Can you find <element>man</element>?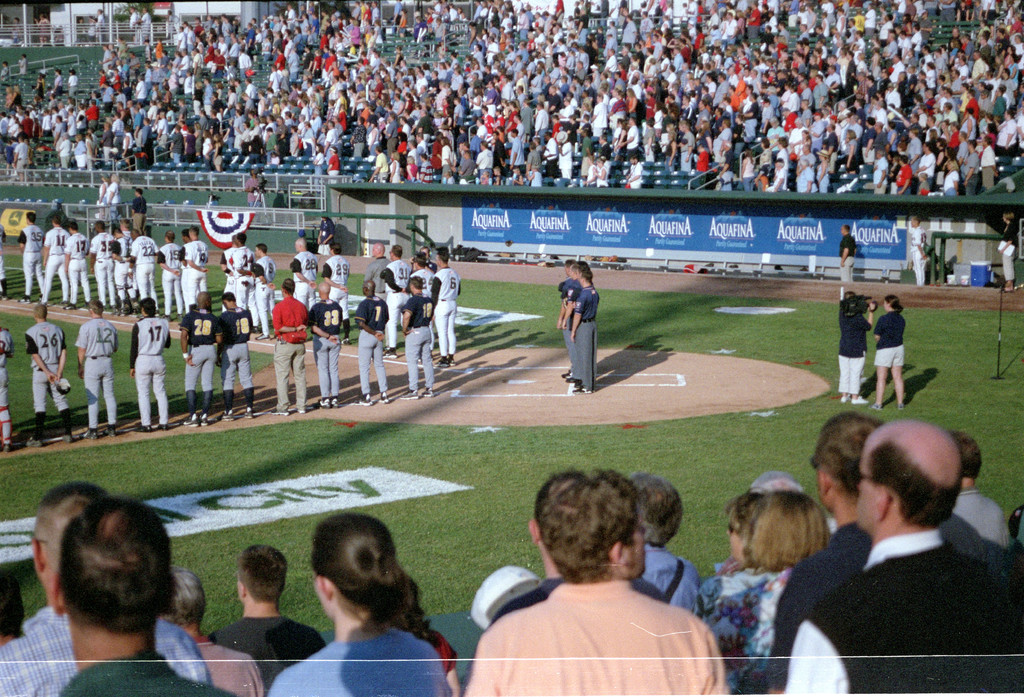
Yes, bounding box: l=161, t=572, r=265, b=696.
